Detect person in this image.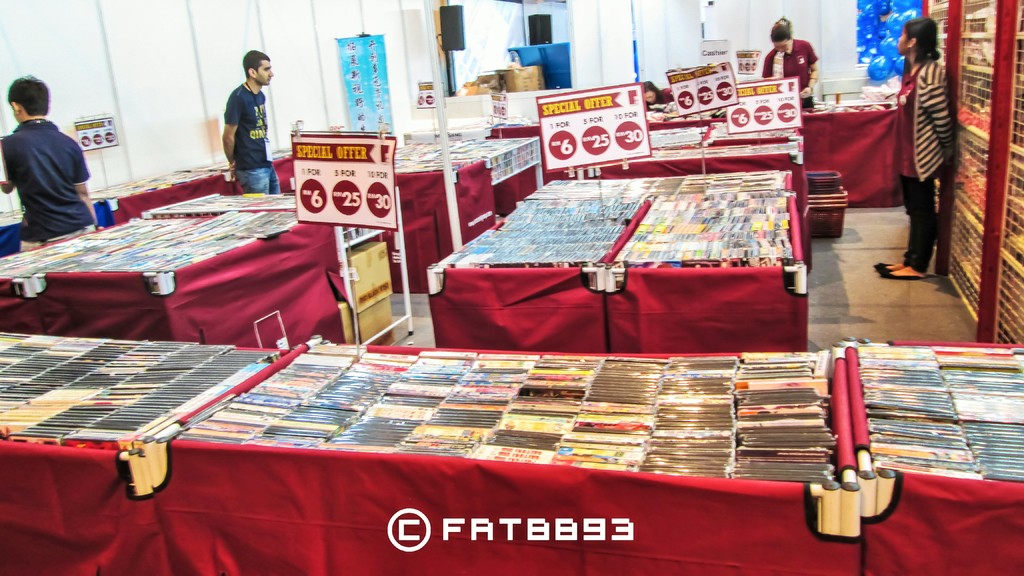
Detection: x1=643 y1=77 x2=667 y2=104.
